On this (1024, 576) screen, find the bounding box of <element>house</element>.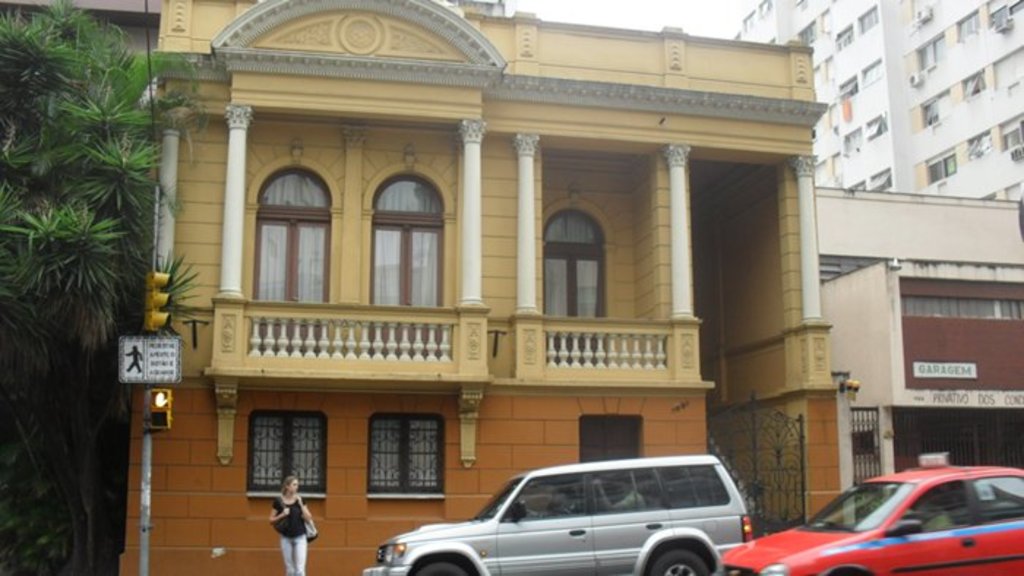
Bounding box: locate(818, 183, 1023, 499).
